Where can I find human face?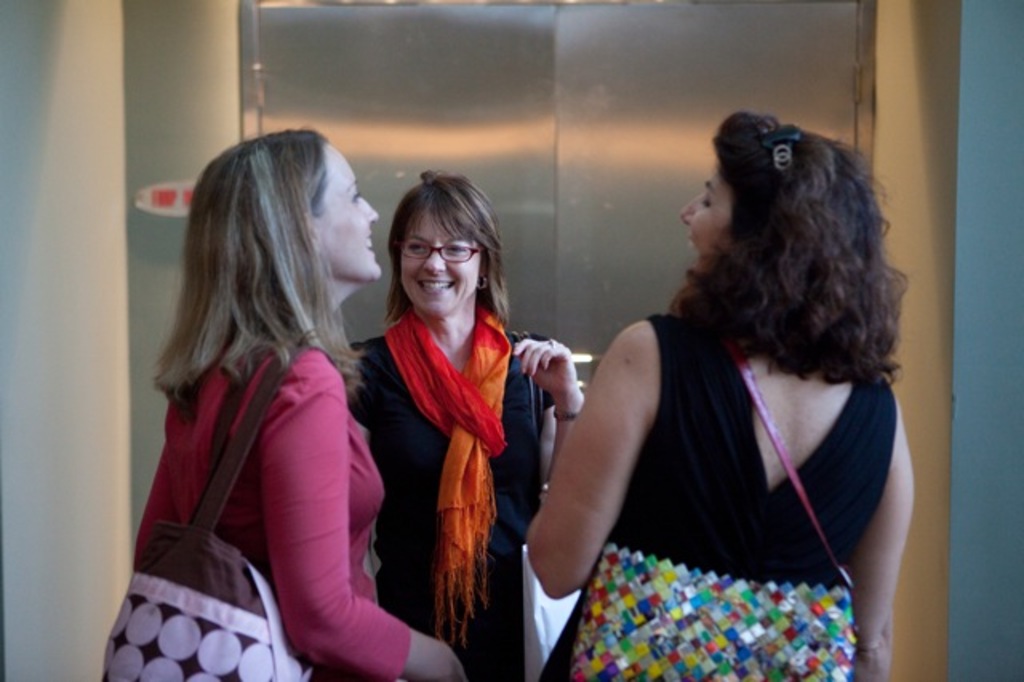
You can find it at x1=400 y1=207 x2=483 y2=319.
